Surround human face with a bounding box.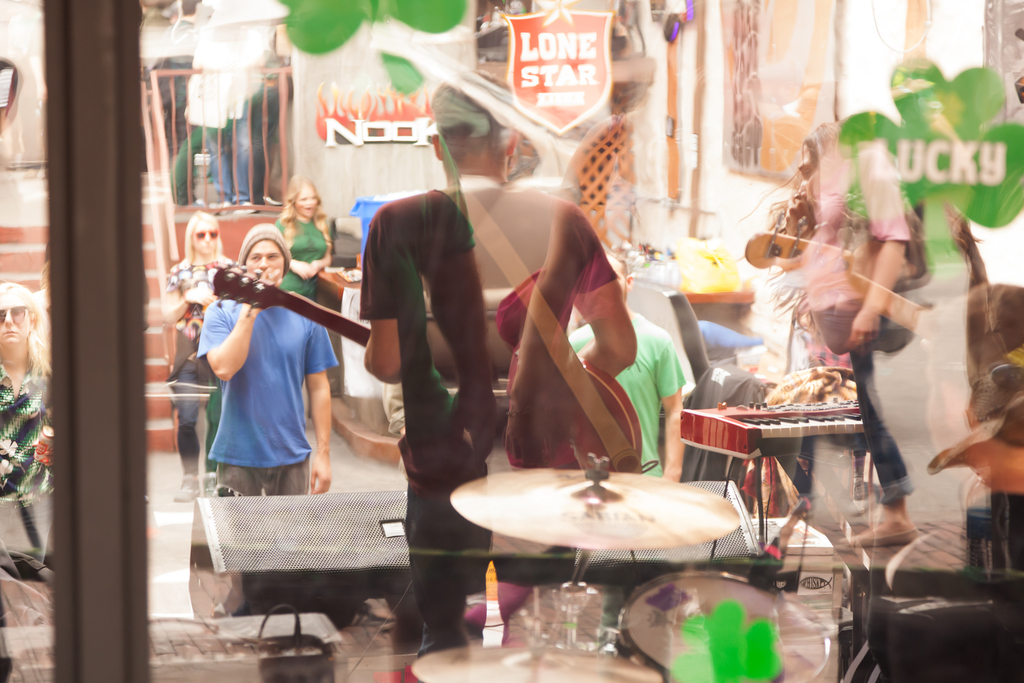
select_region(0, 291, 30, 345).
